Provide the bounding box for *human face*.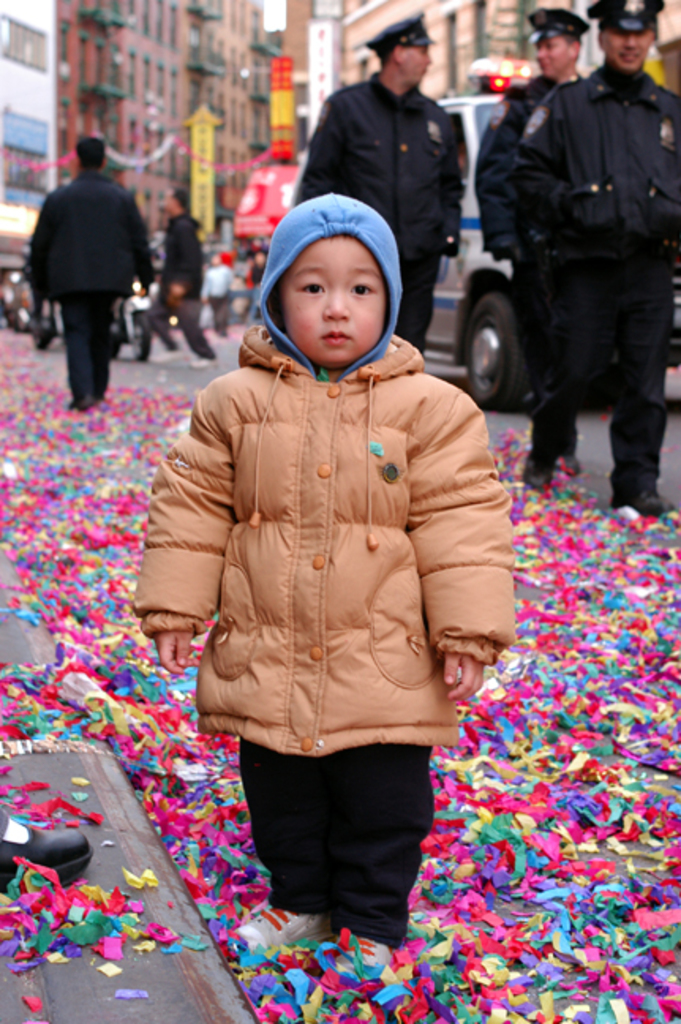
BBox(273, 242, 382, 359).
